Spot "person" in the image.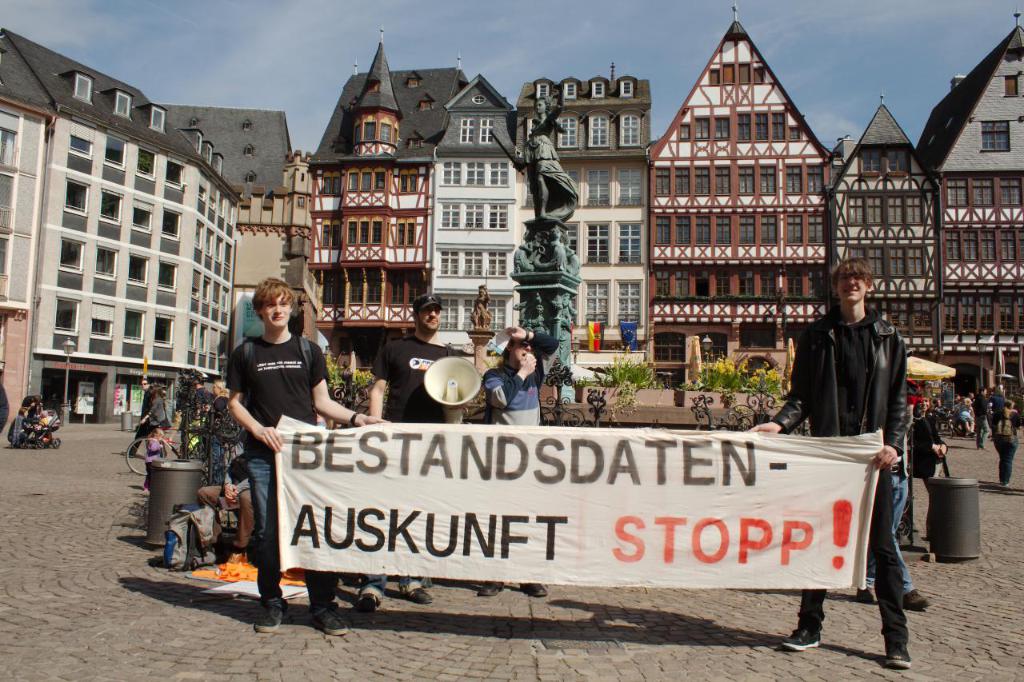
"person" found at <bbox>745, 253, 909, 668</bbox>.
